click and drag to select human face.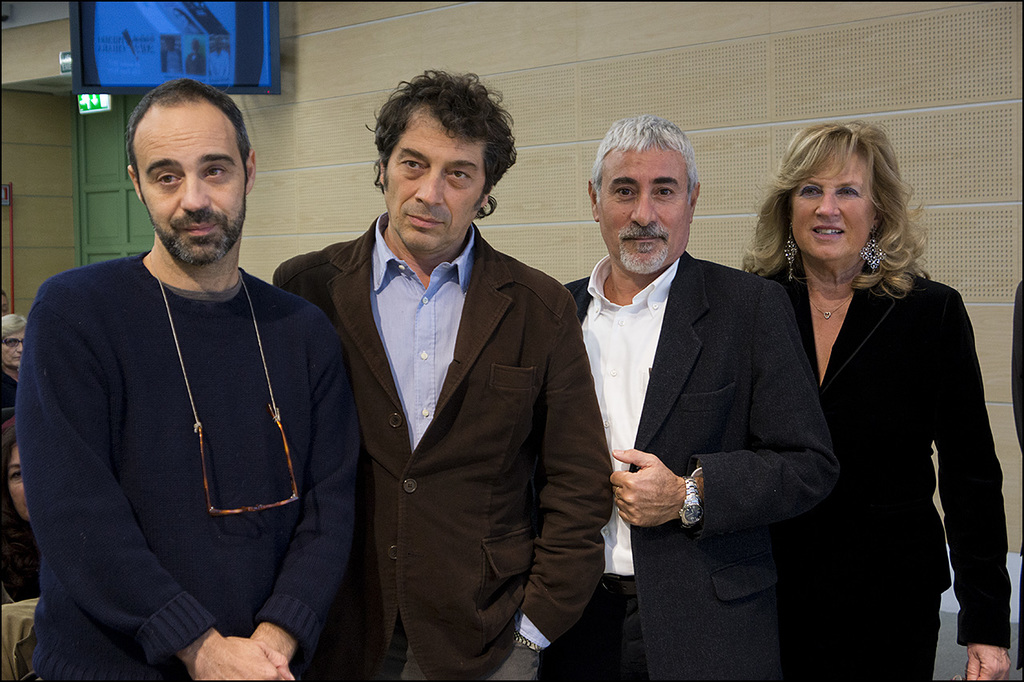
Selection: bbox=(597, 144, 687, 270).
